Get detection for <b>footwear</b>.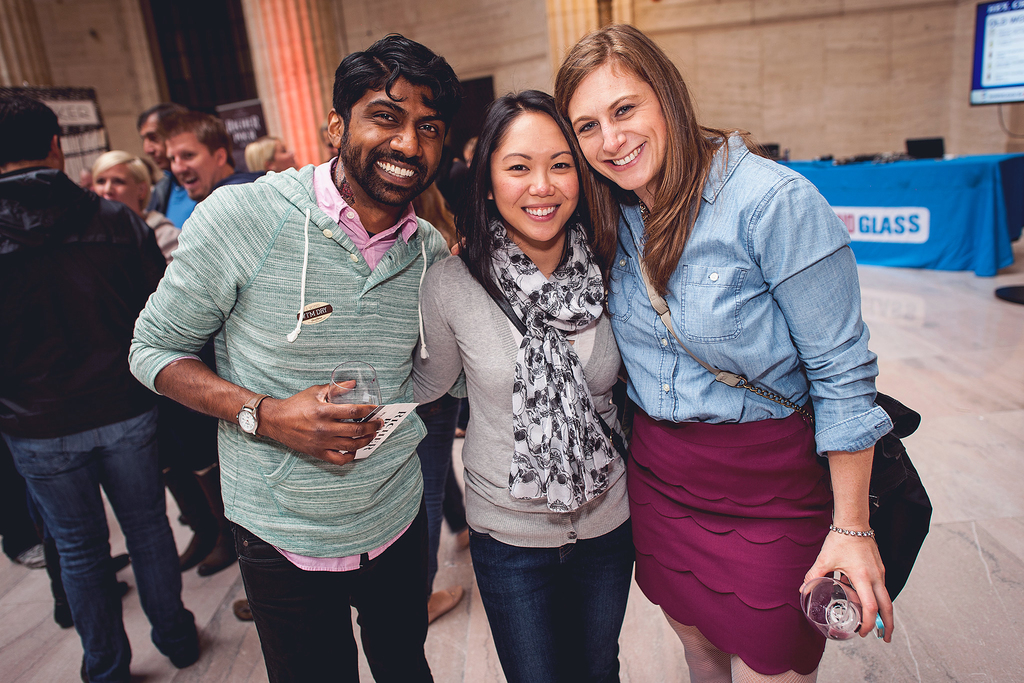
Detection: 174 529 200 578.
